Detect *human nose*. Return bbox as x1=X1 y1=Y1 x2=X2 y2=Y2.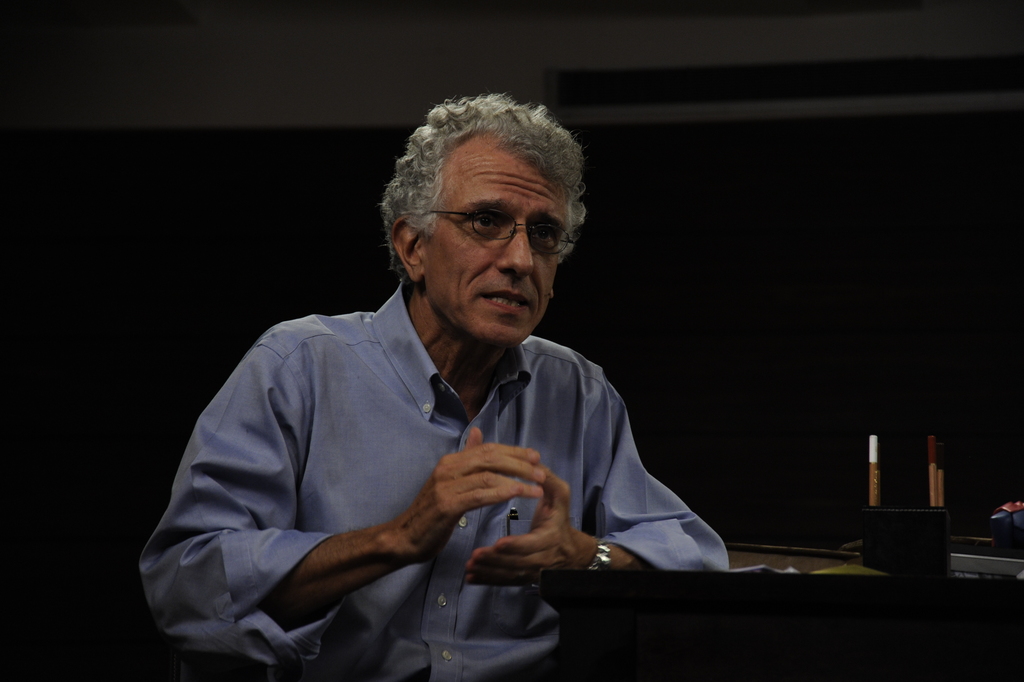
x1=496 y1=218 x2=533 y2=278.
